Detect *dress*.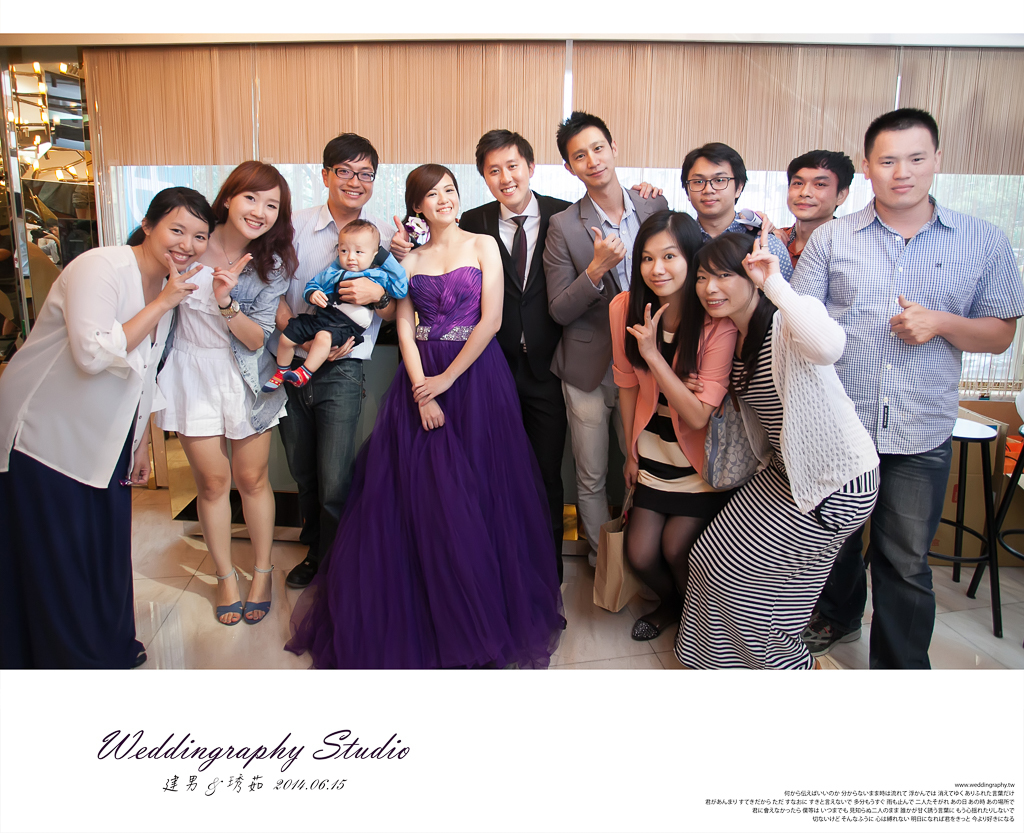
Detected at 153, 260, 292, 439.
